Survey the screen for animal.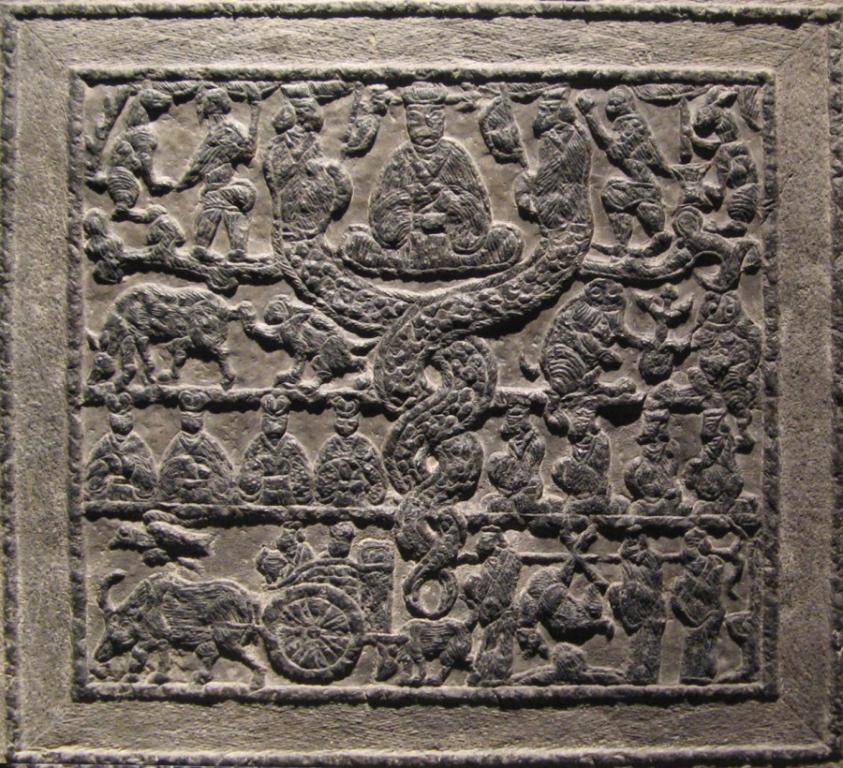
Survey found: 80 277 248 389.
